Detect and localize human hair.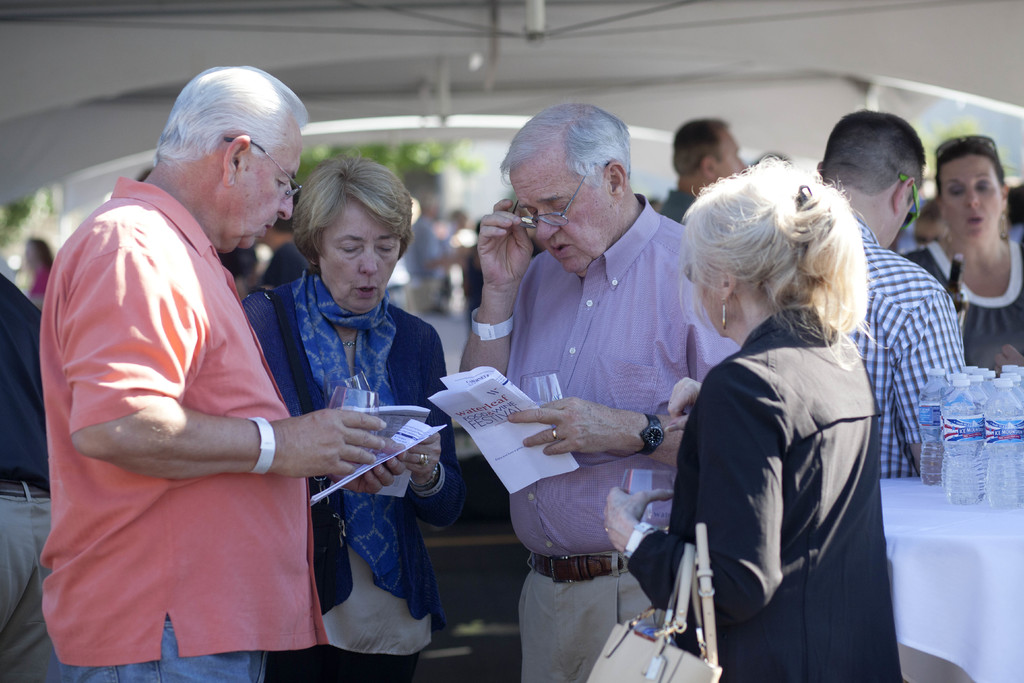
Localized at bbox=(685, 160, 863, 366).
